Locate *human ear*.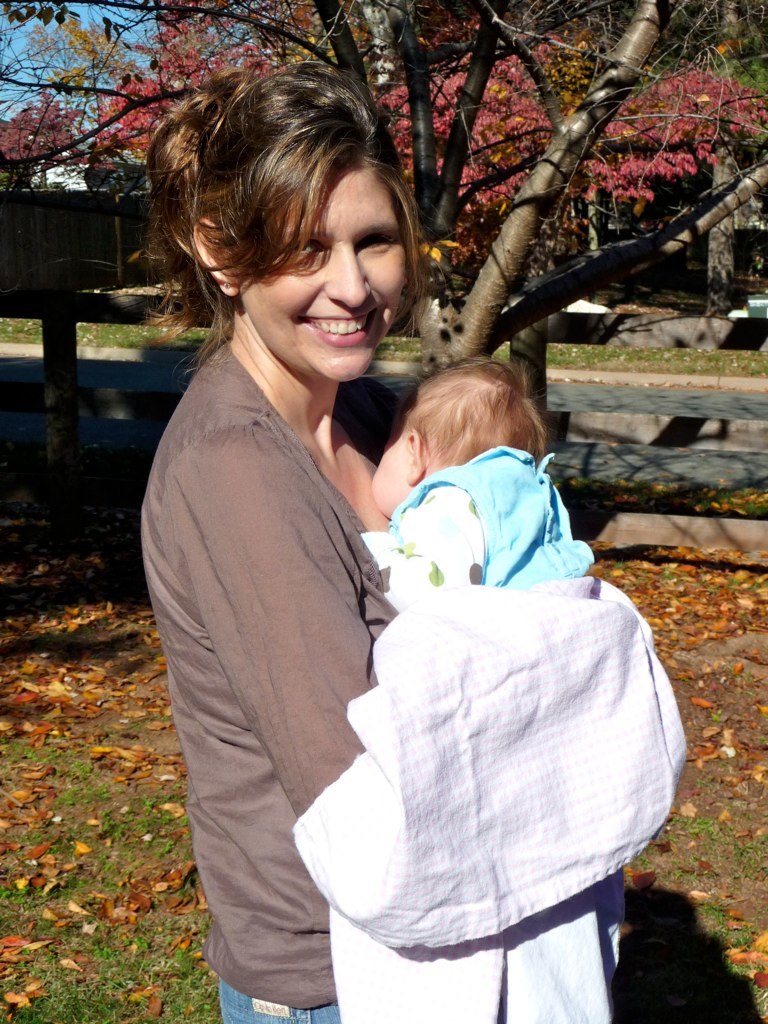
Bounding box: [195,213,229,304].
